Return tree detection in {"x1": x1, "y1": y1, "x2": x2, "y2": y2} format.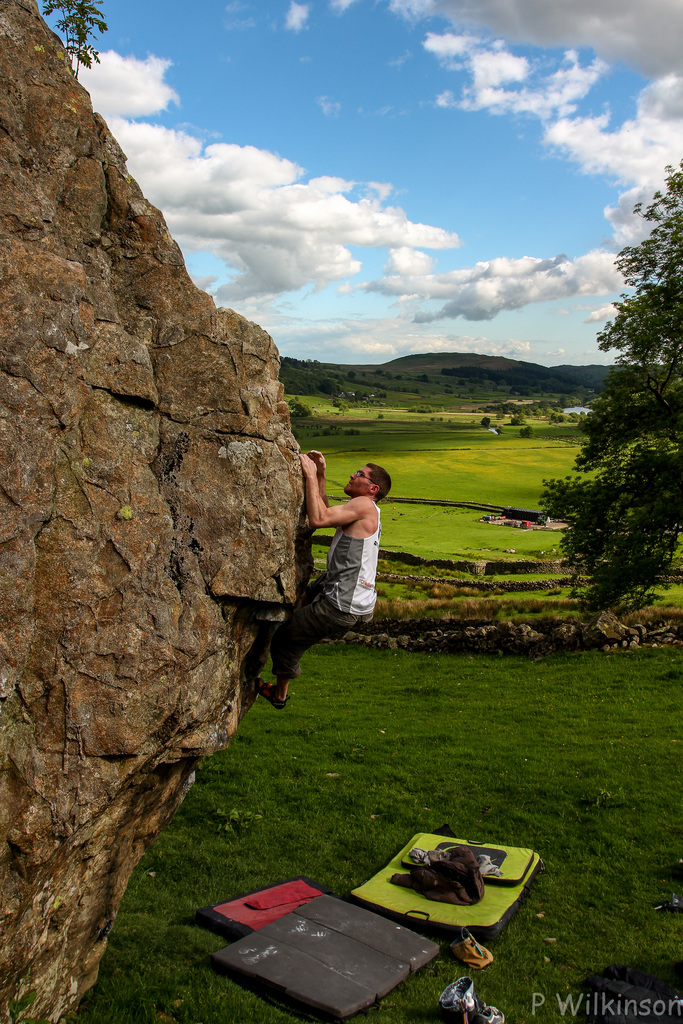
{"x1": 436, "y1": 413, "x2": 445, "y2": 422}.
